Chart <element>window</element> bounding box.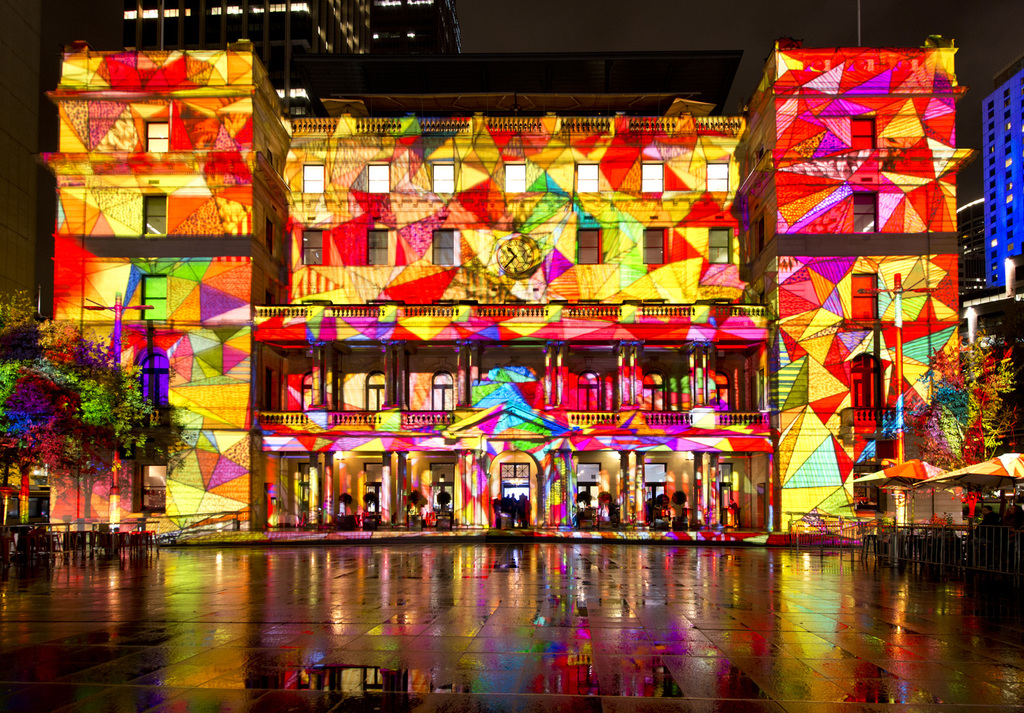
Charted: 579/369/600/412.
